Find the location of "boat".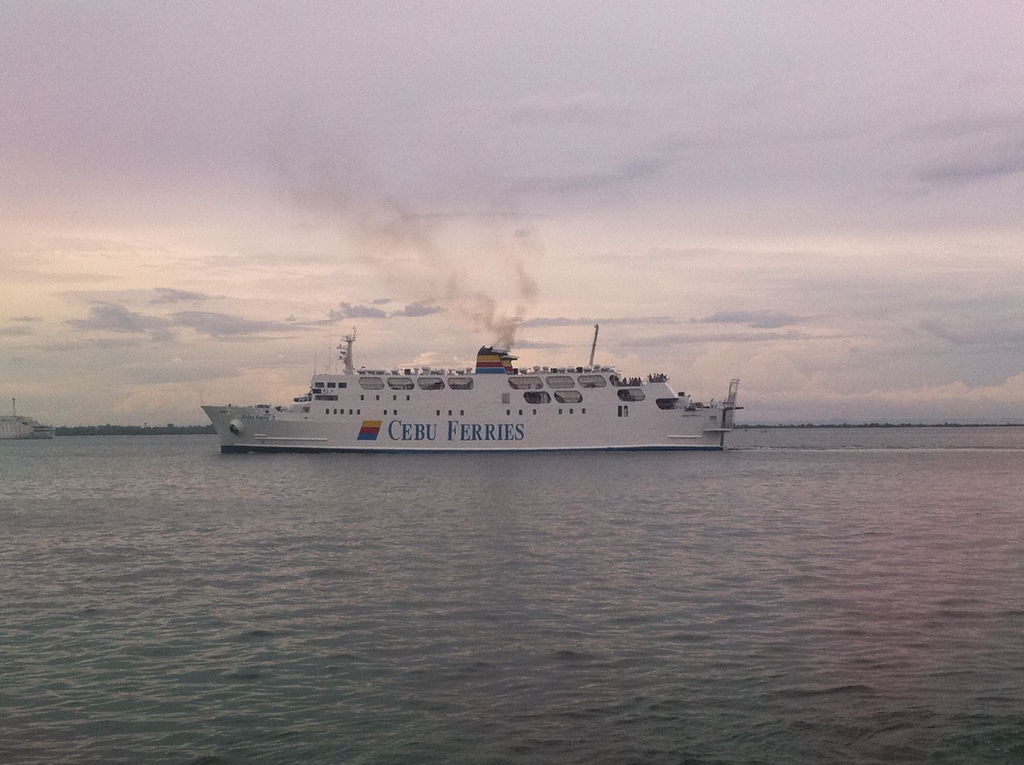
Location: rect(216, 308, 746, 462).
